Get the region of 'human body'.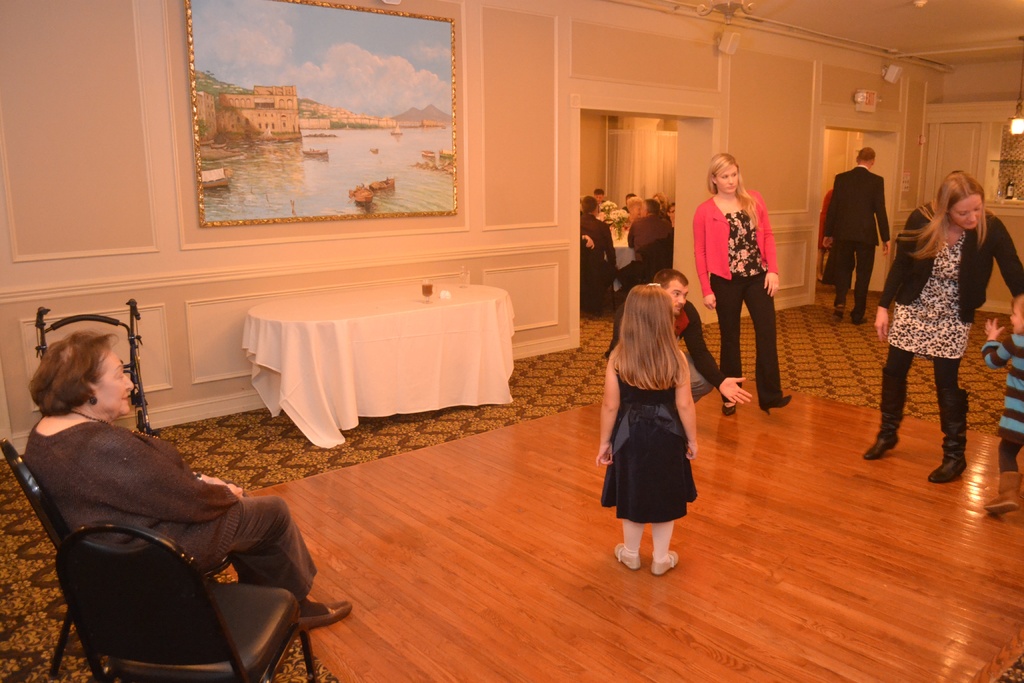
652,266,757,407.
